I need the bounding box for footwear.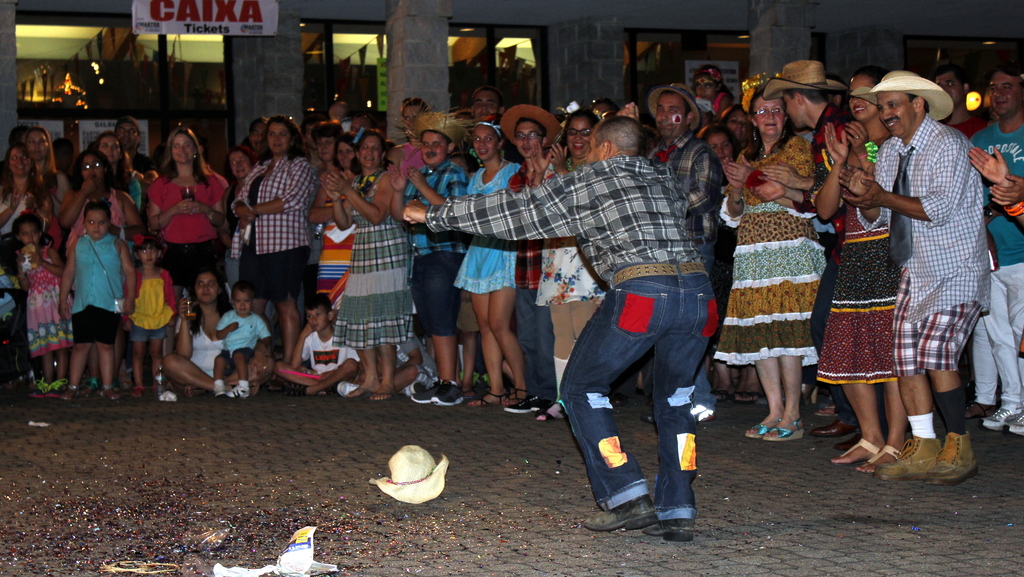
Here it is: region(335, 381, 362, 398).
